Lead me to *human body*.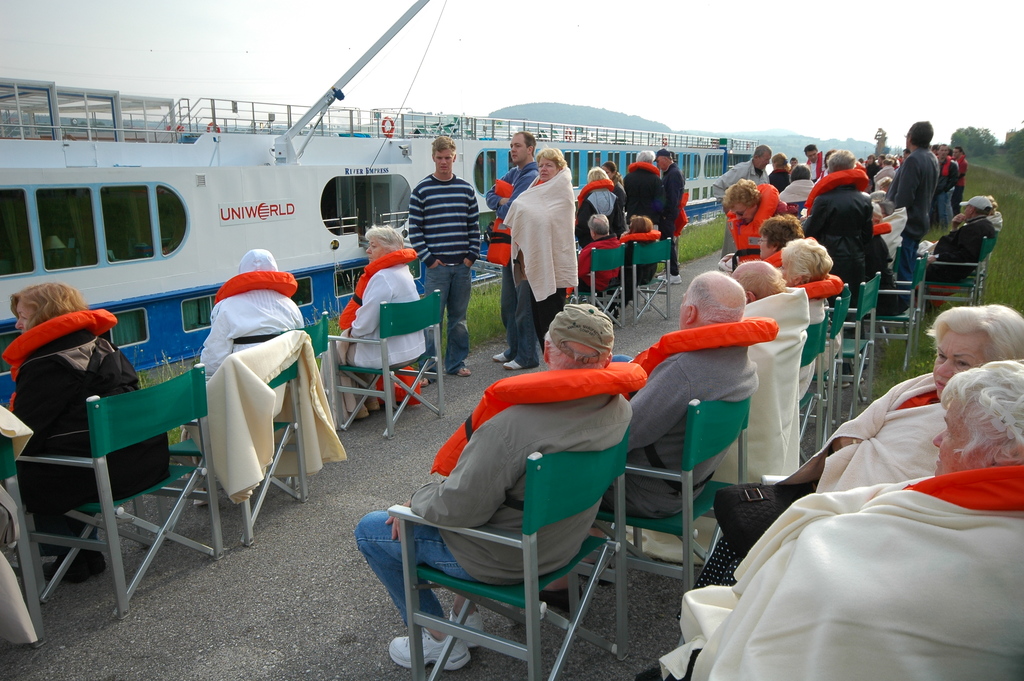
Lead to bbox(892, 145, 942, 315).
